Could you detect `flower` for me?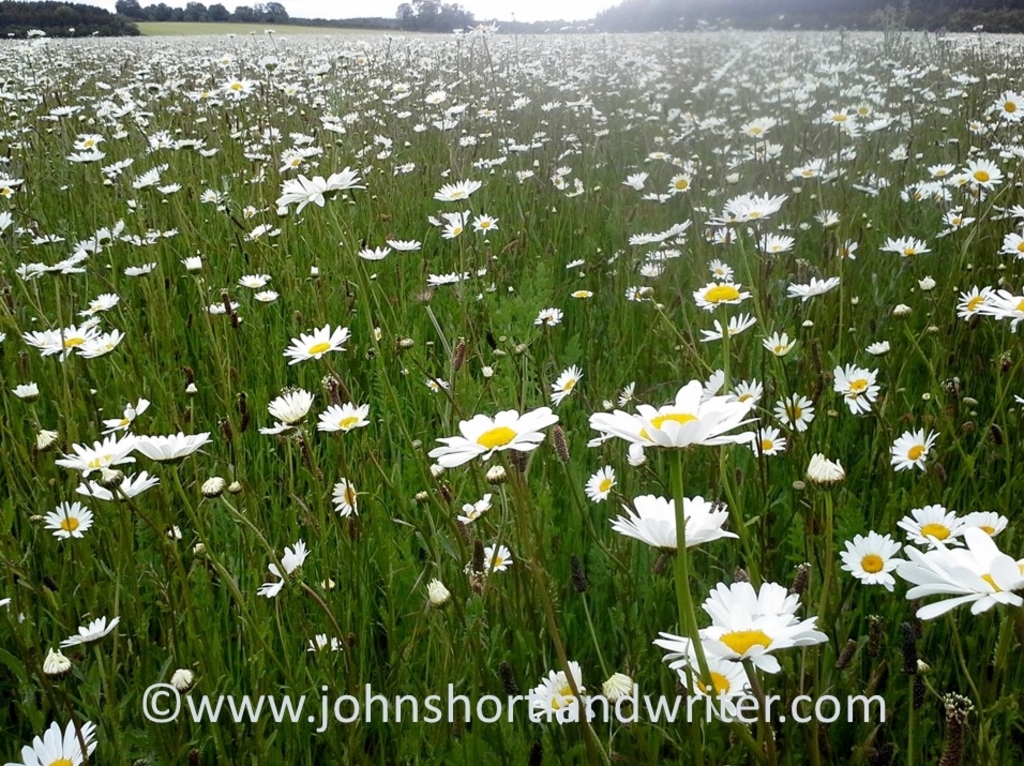
Detection result: [x1=773, y1=389, x2=817, y2=436].
